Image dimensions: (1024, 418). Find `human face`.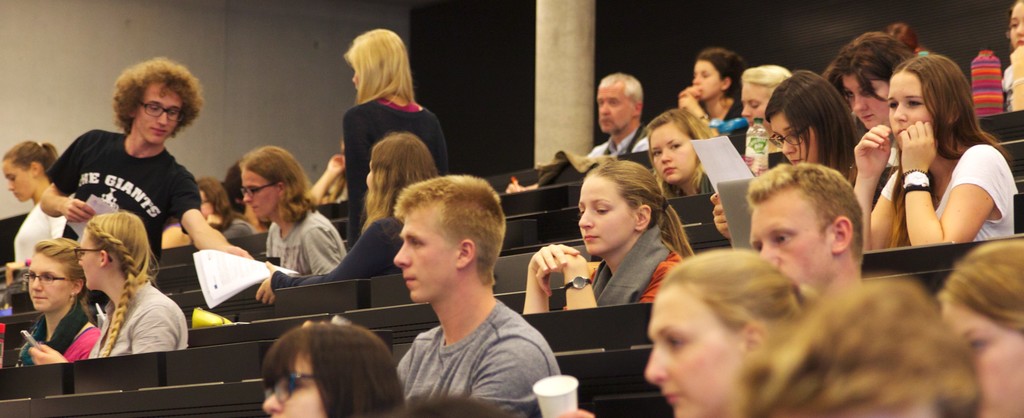
(left=946, top=303, right=1023, bottom=417).
